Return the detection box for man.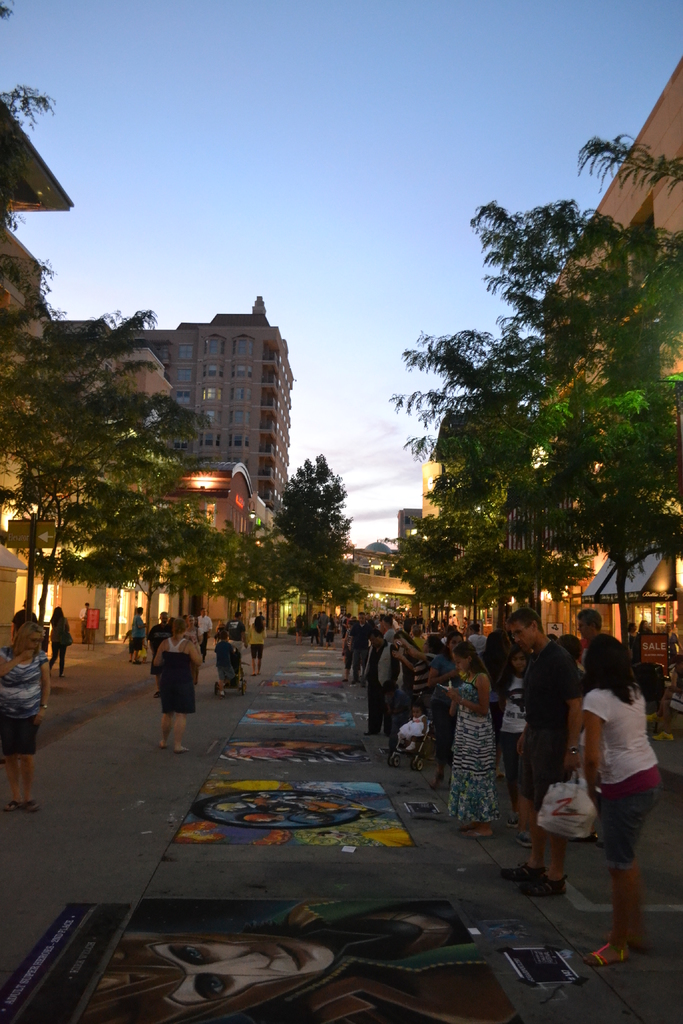
crop(360, 626, 400, 735).
